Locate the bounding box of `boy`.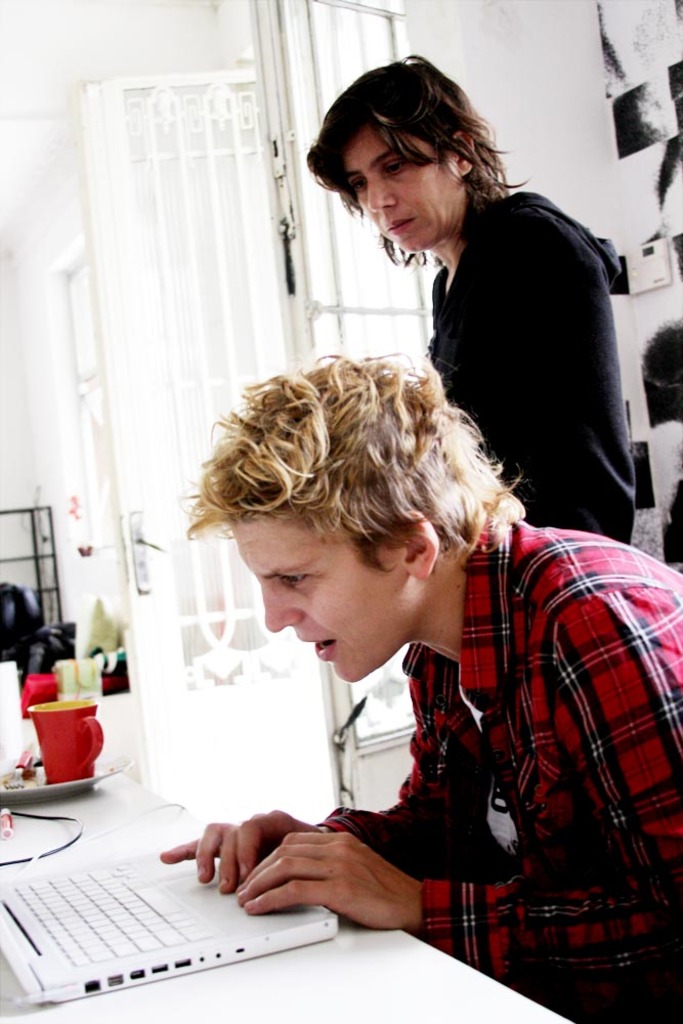
Bounding box: 148, 333, 682, 1023.
